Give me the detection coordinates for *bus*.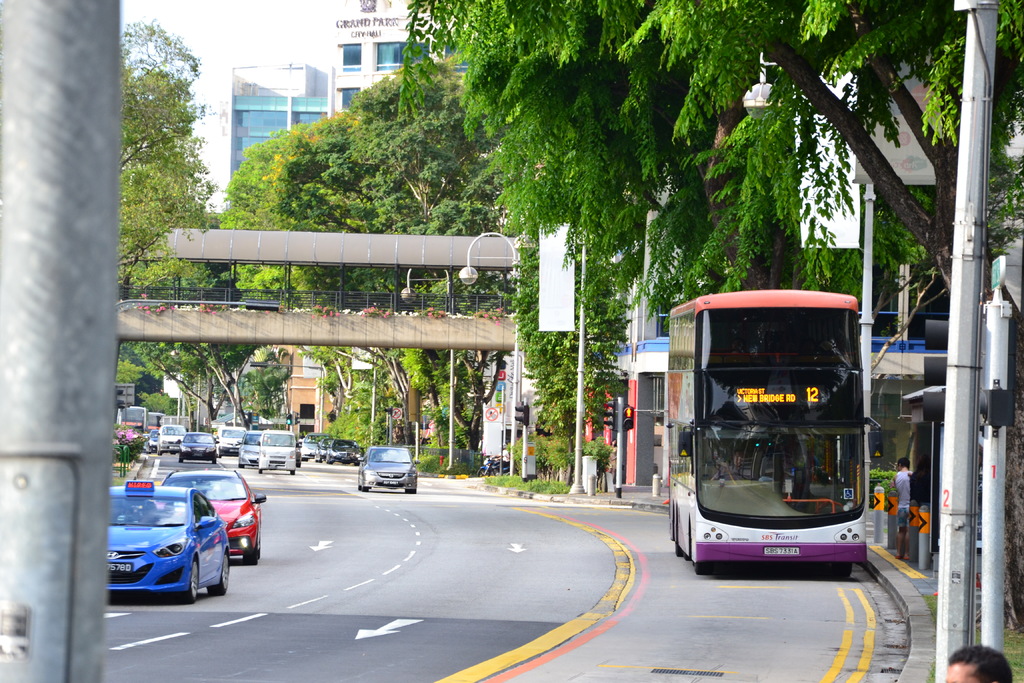
locate(145, 413, 163, 434).
